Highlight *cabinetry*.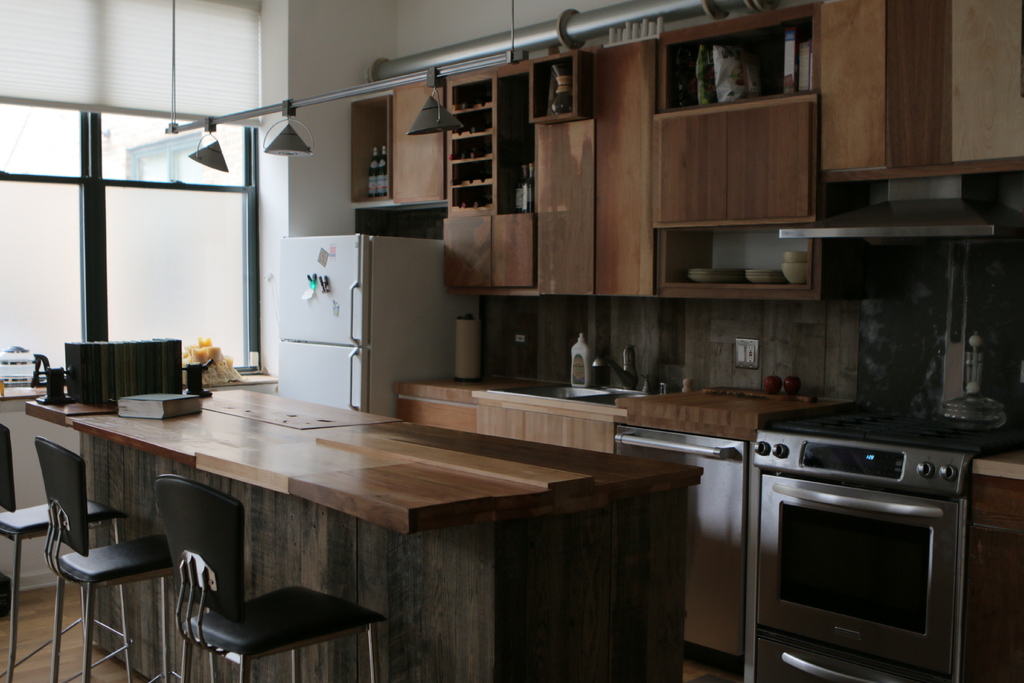
Highlighted region: <box>812,0,1023,177</box>.
